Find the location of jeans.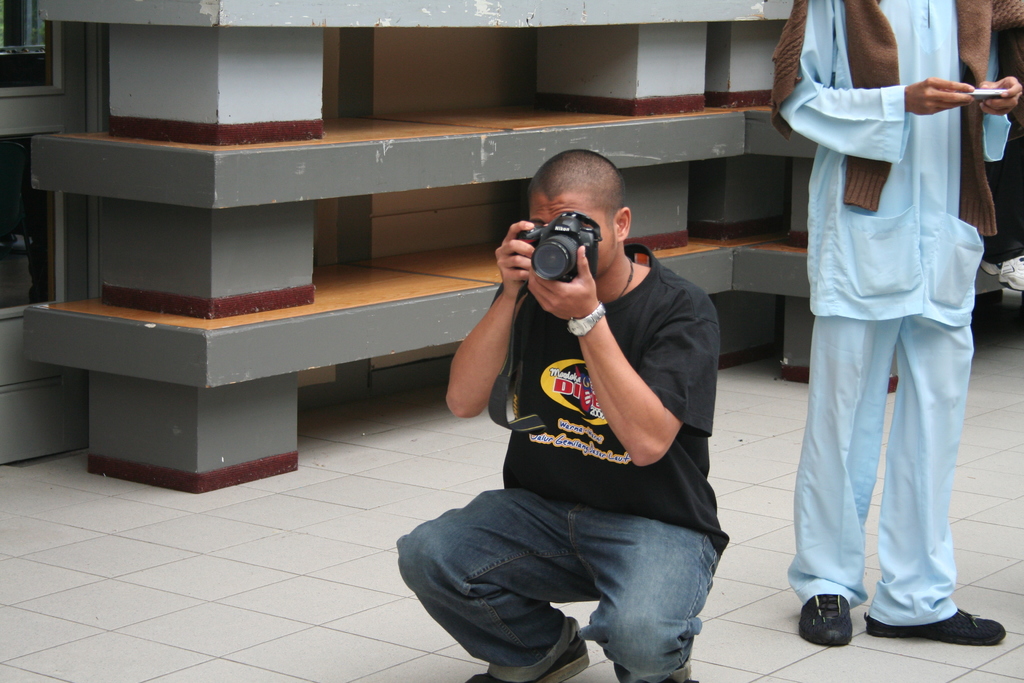
Location: BBox(388, 478, 714, 682).
